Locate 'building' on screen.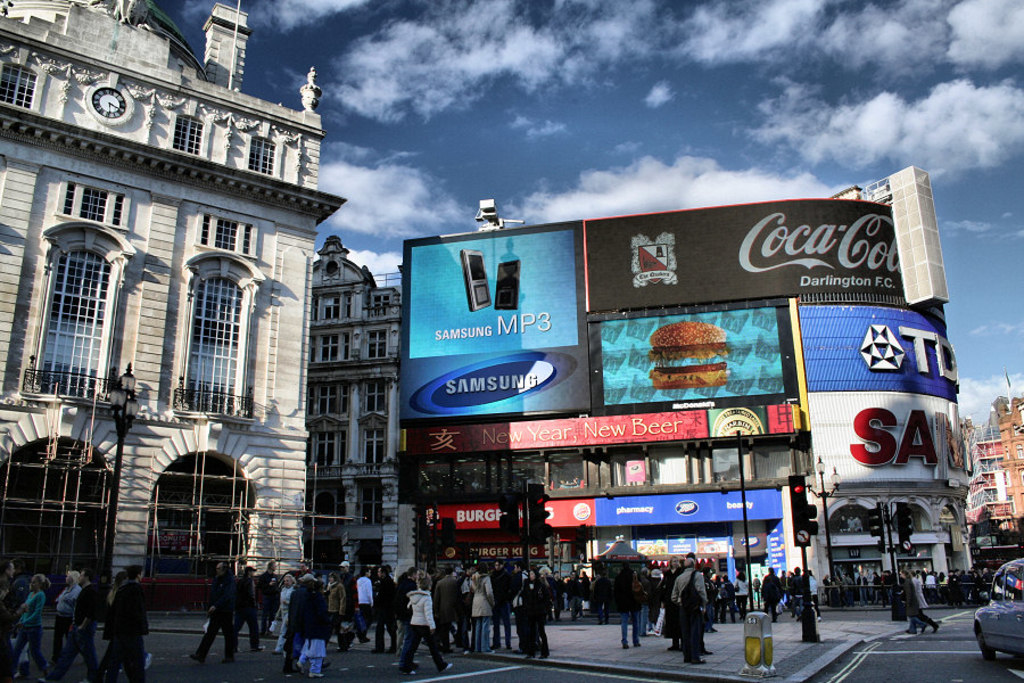
On screen at region(0, 0, 348, 596).
